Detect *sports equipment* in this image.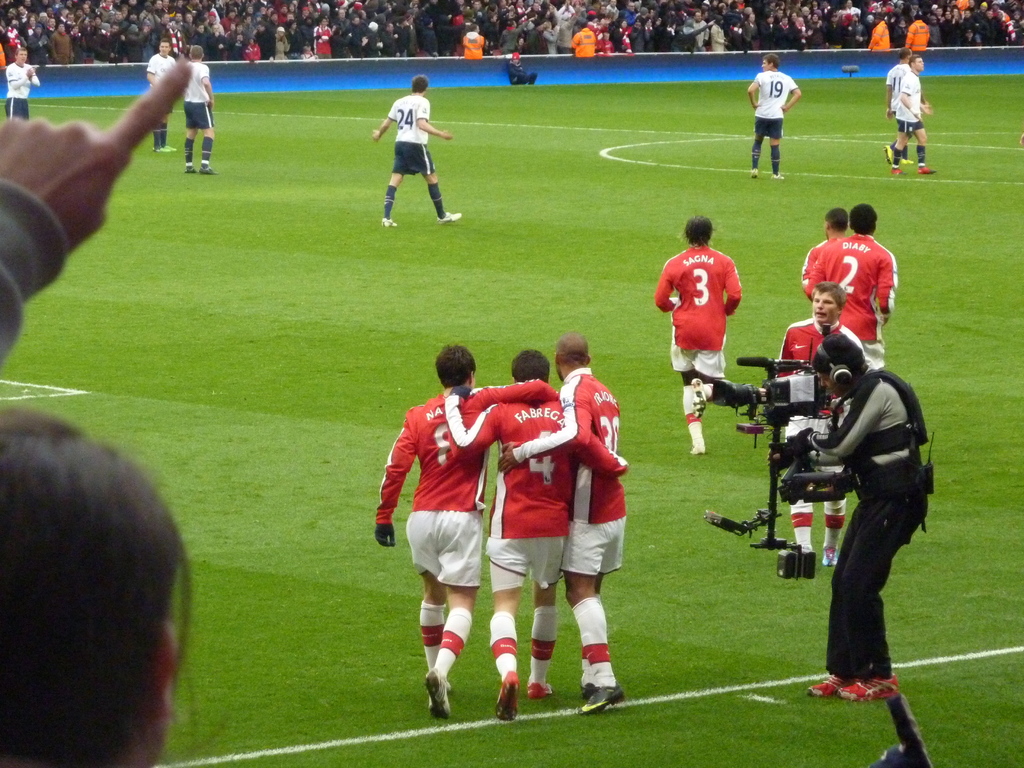
Detection: crop(382, 216, 396, 226).
